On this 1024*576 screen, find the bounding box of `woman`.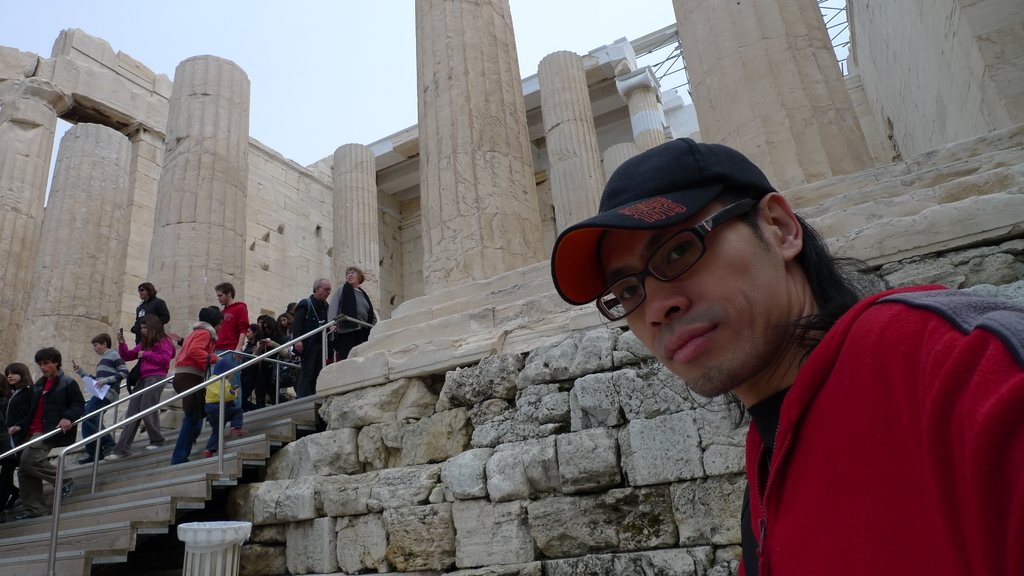
Bounding box: l=518, t=140, r=1012, b=571.
